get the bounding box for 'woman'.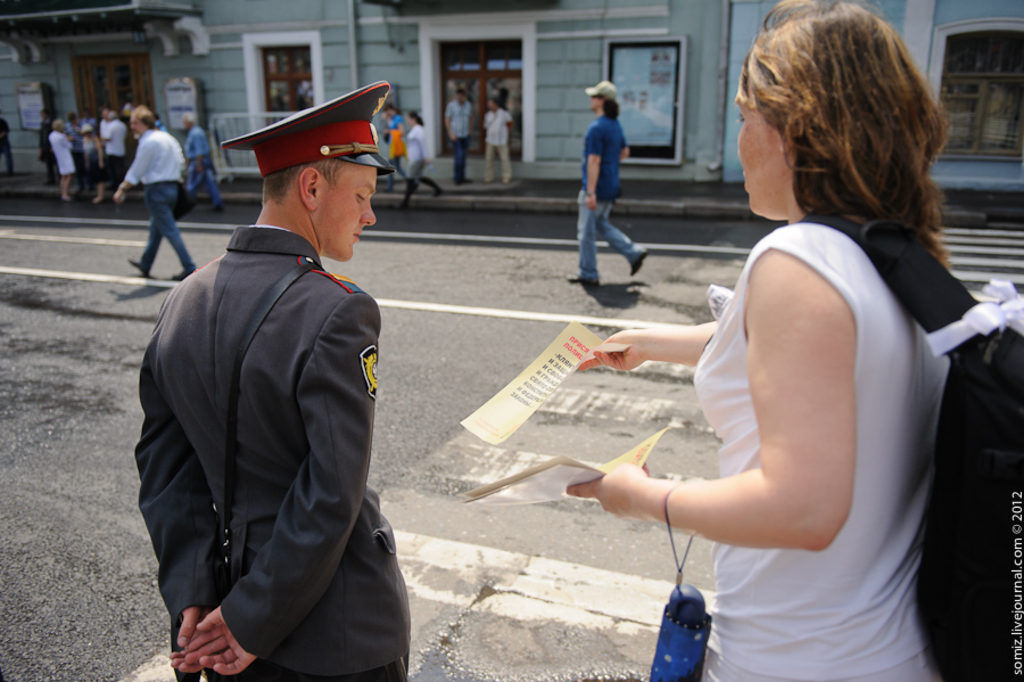
bbox=(47, 122, 71, 197).
